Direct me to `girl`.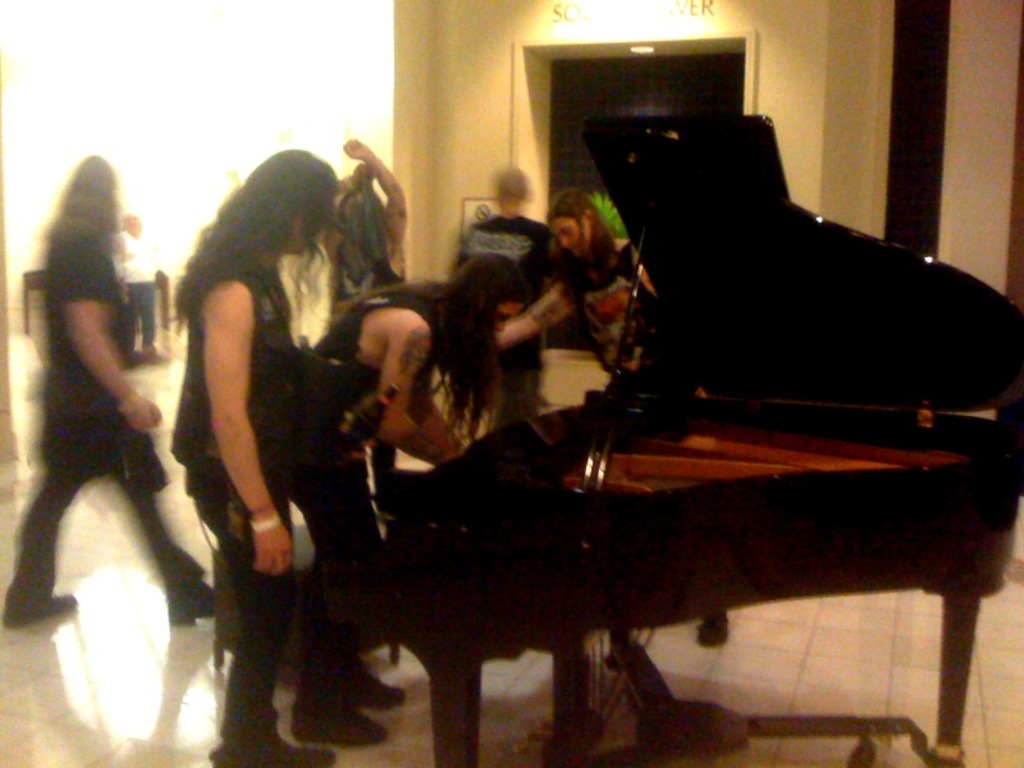
Direction: locate(307, 252, 493, 485).
